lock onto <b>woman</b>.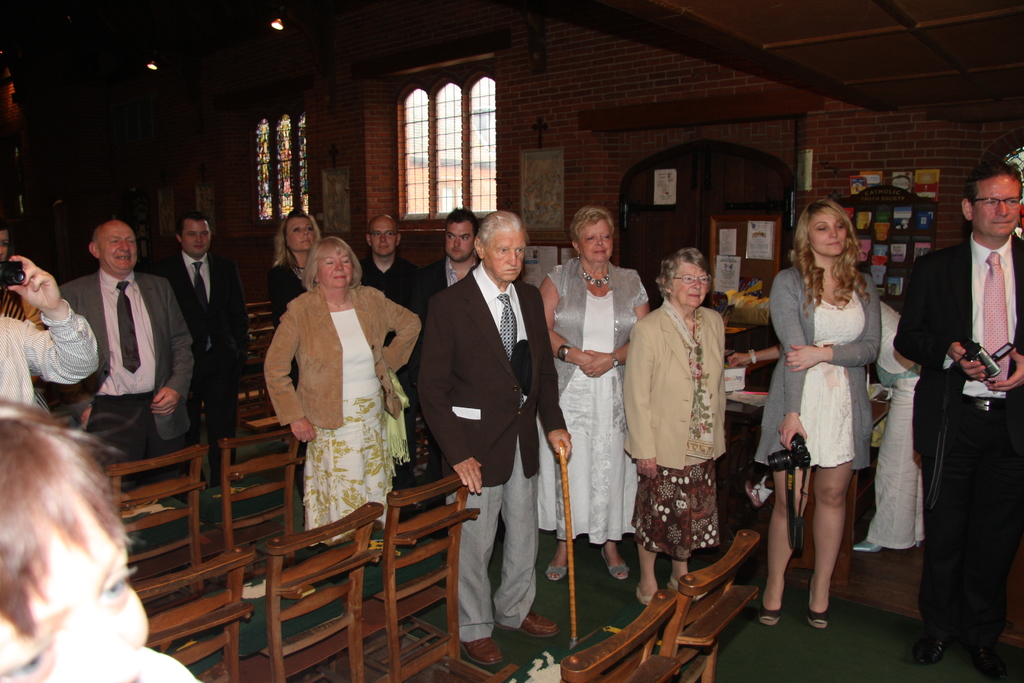
Locked: crop(726, 298, 925, 554).
